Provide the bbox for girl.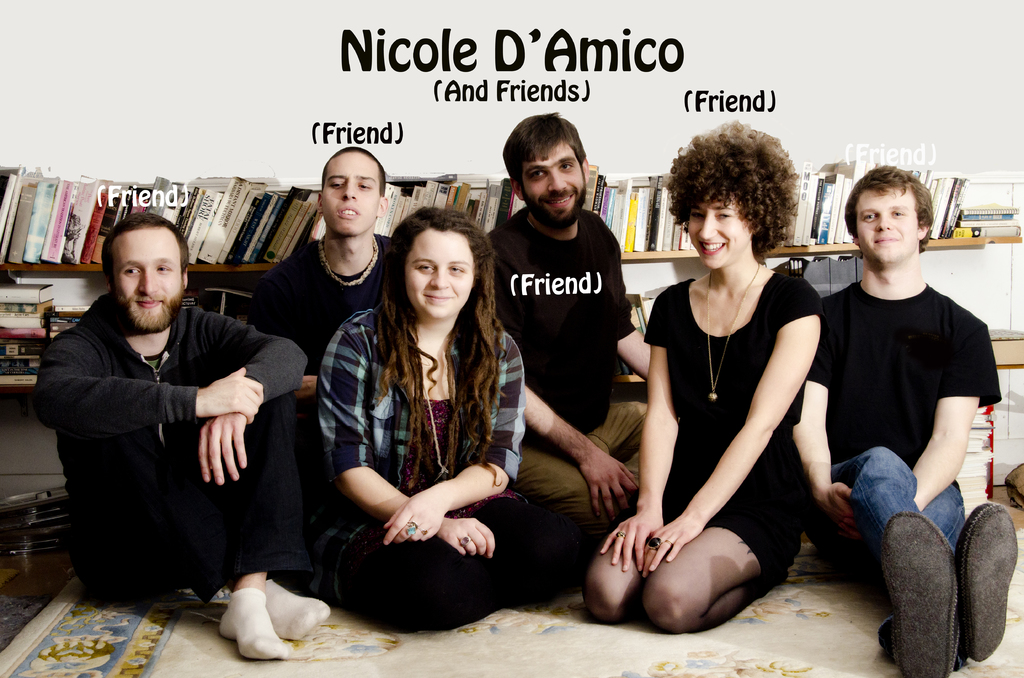
303,205,570,631.
